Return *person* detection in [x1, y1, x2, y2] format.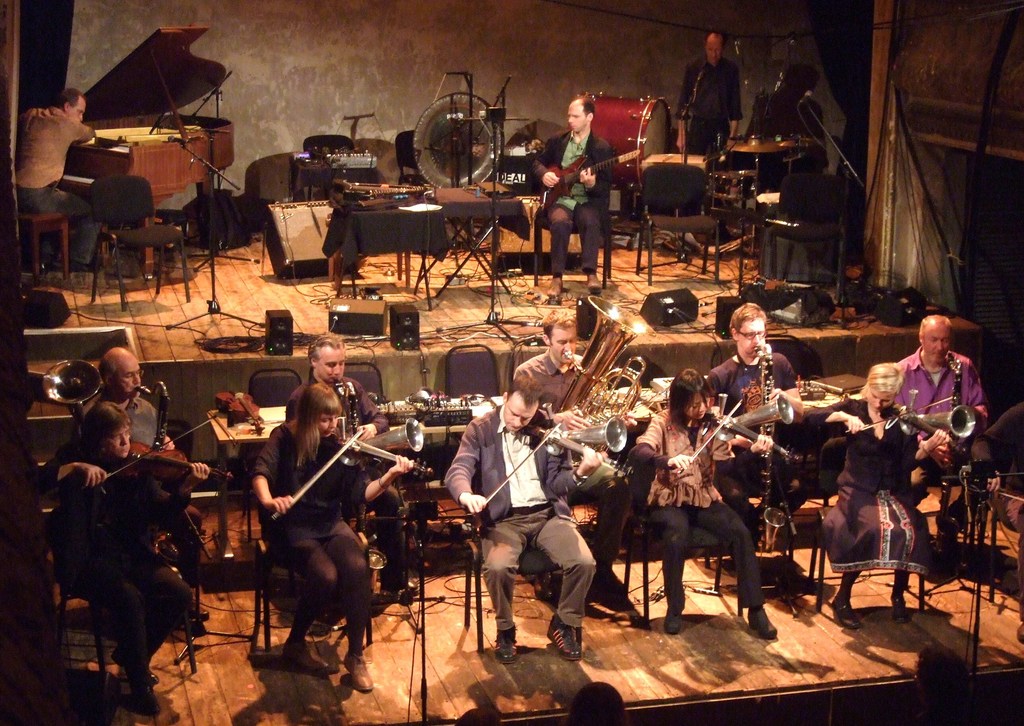
[28, 395, 199, 713].
